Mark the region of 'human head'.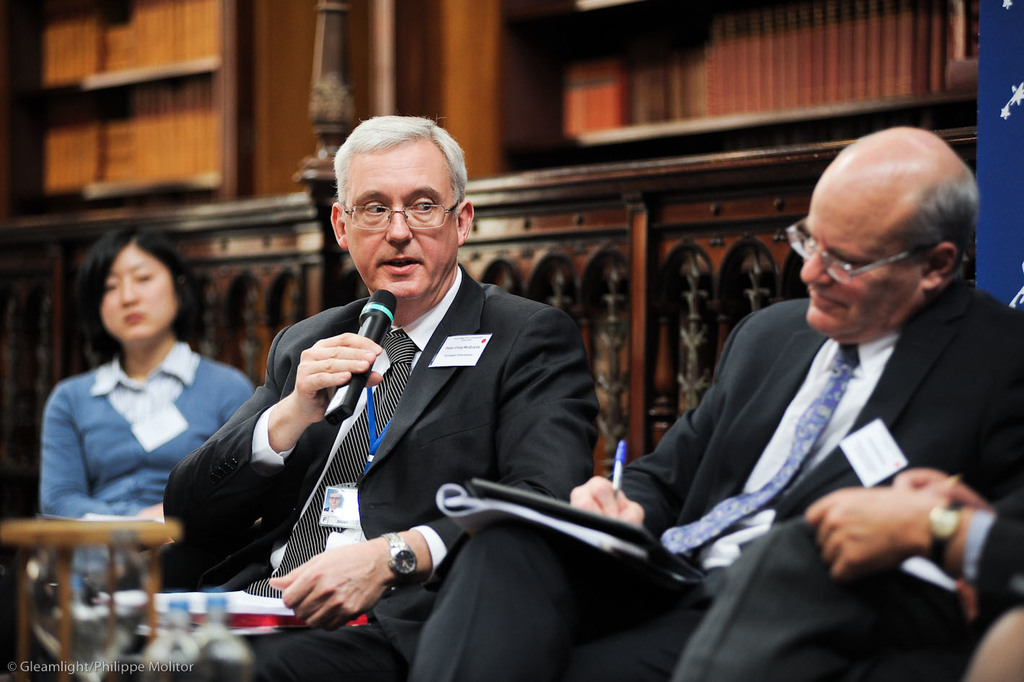
Region: x1=781, y1=103, x2=984, y2=341.
